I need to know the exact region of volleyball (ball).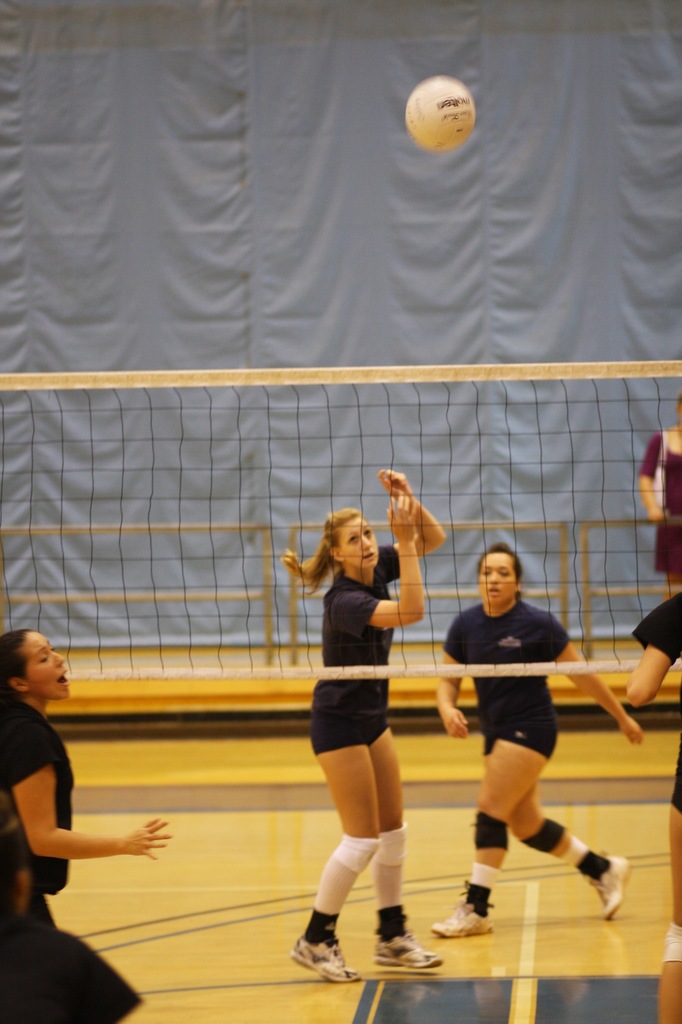
Region: (400, 72, 477, 152).
